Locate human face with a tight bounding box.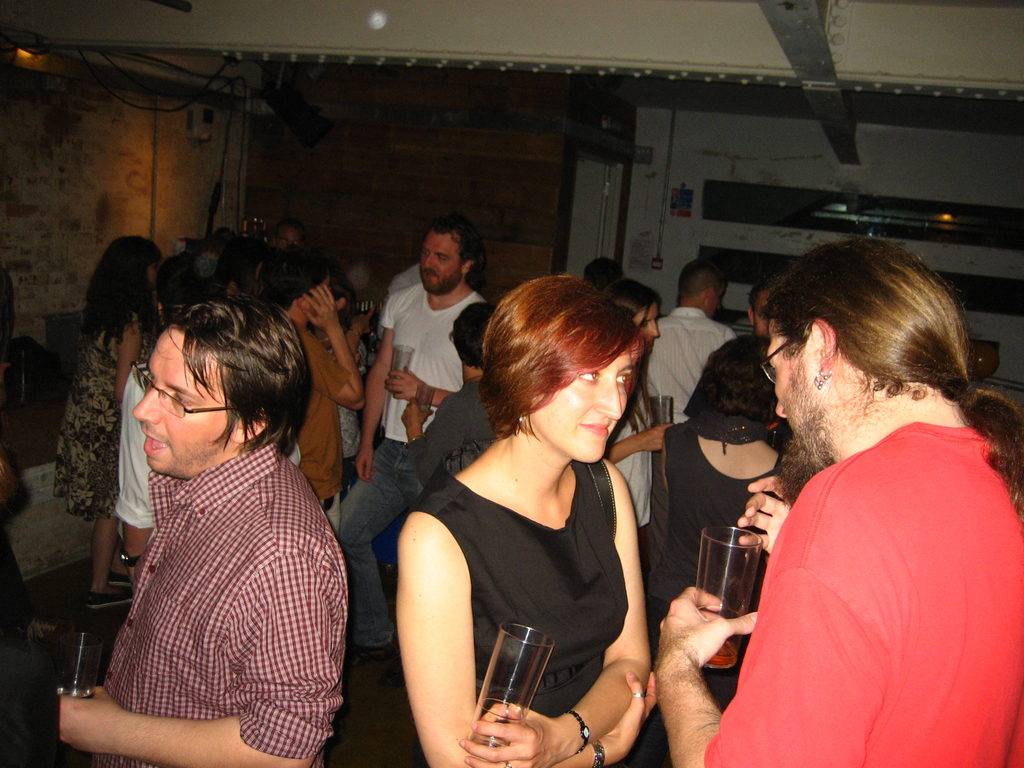
rect(415, 236, 469, 292).
